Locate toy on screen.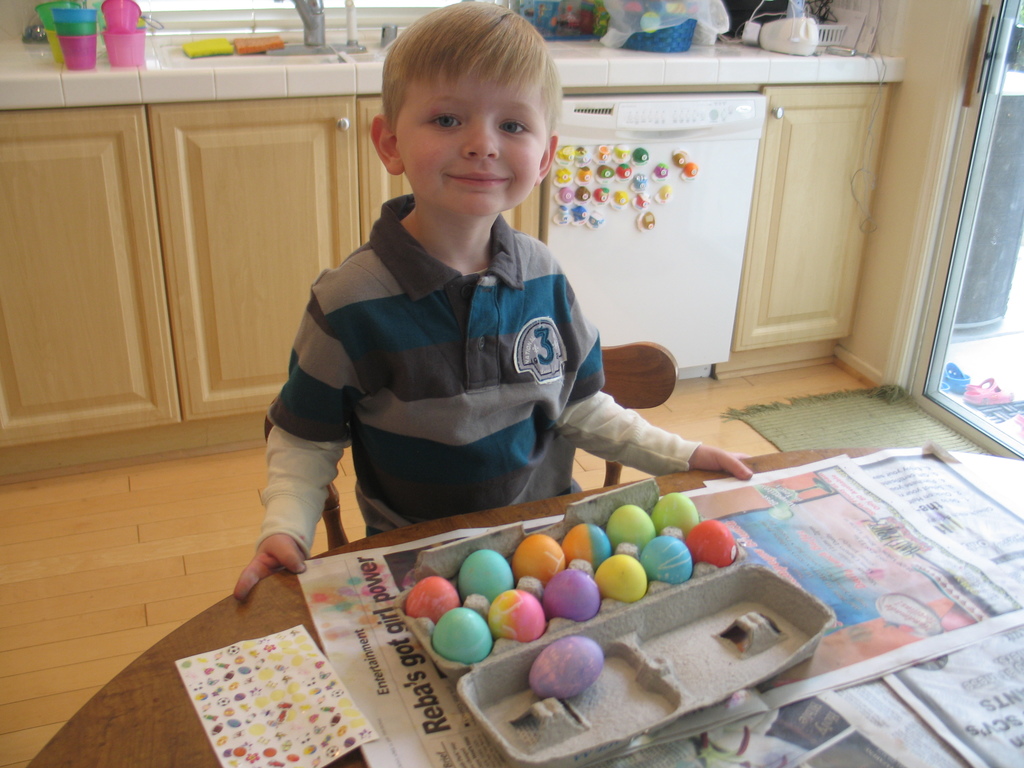
On screen at BBox(659, 186, 671, 198).
